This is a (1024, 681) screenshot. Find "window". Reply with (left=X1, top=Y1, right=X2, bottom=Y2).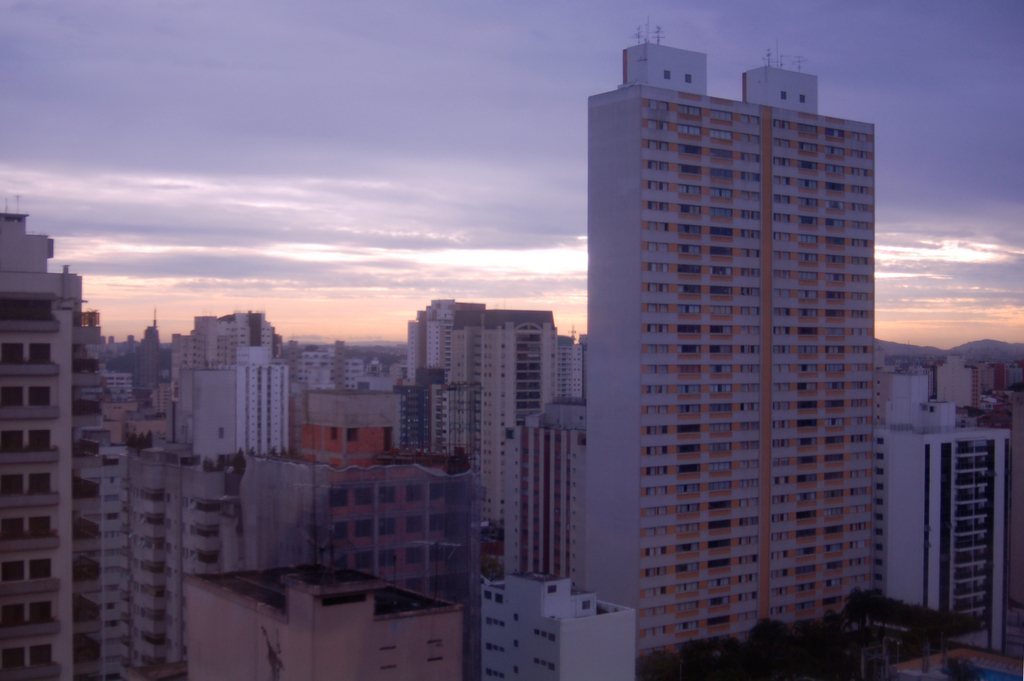
(left=825, top=544, right=842, bottom=552).
